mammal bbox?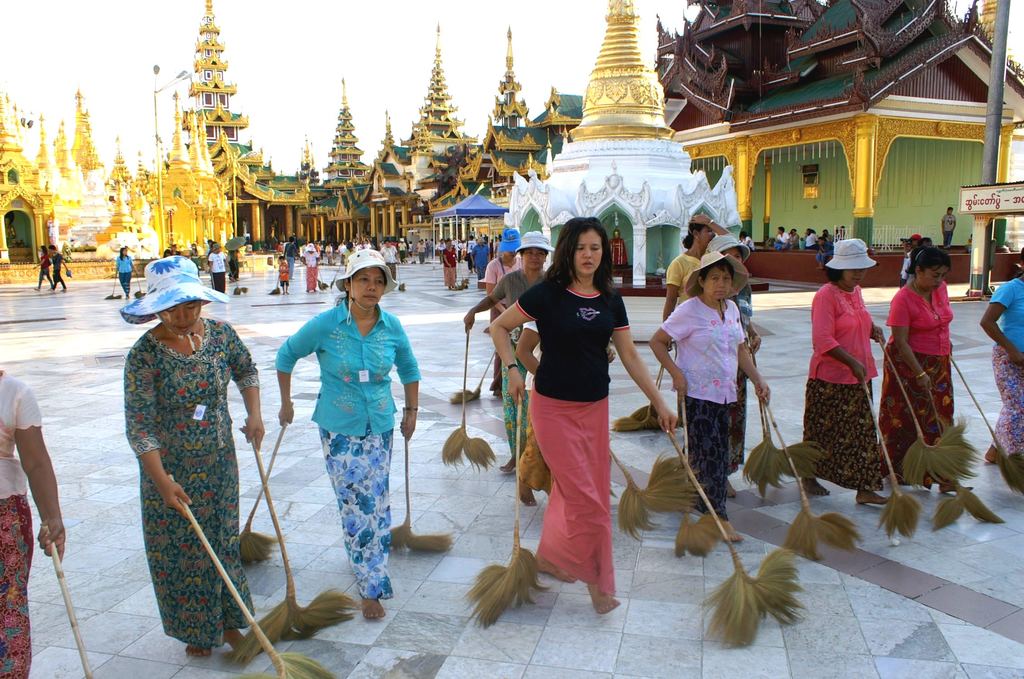
161 245 168 256
